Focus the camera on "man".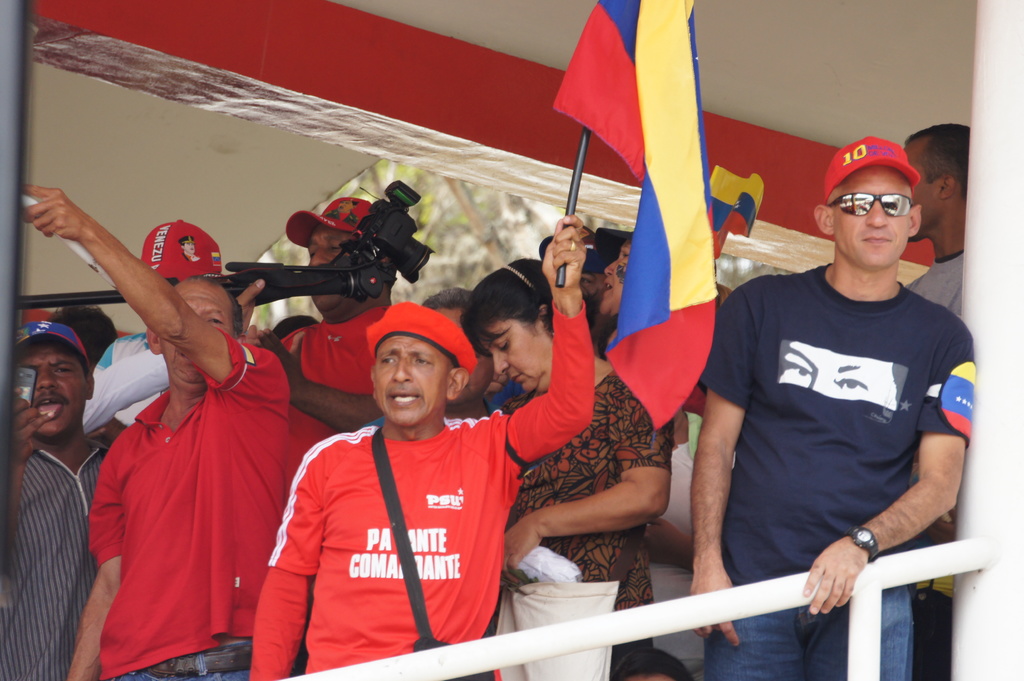
Focus region: left=247, top=216, right=595, bottom=680.
